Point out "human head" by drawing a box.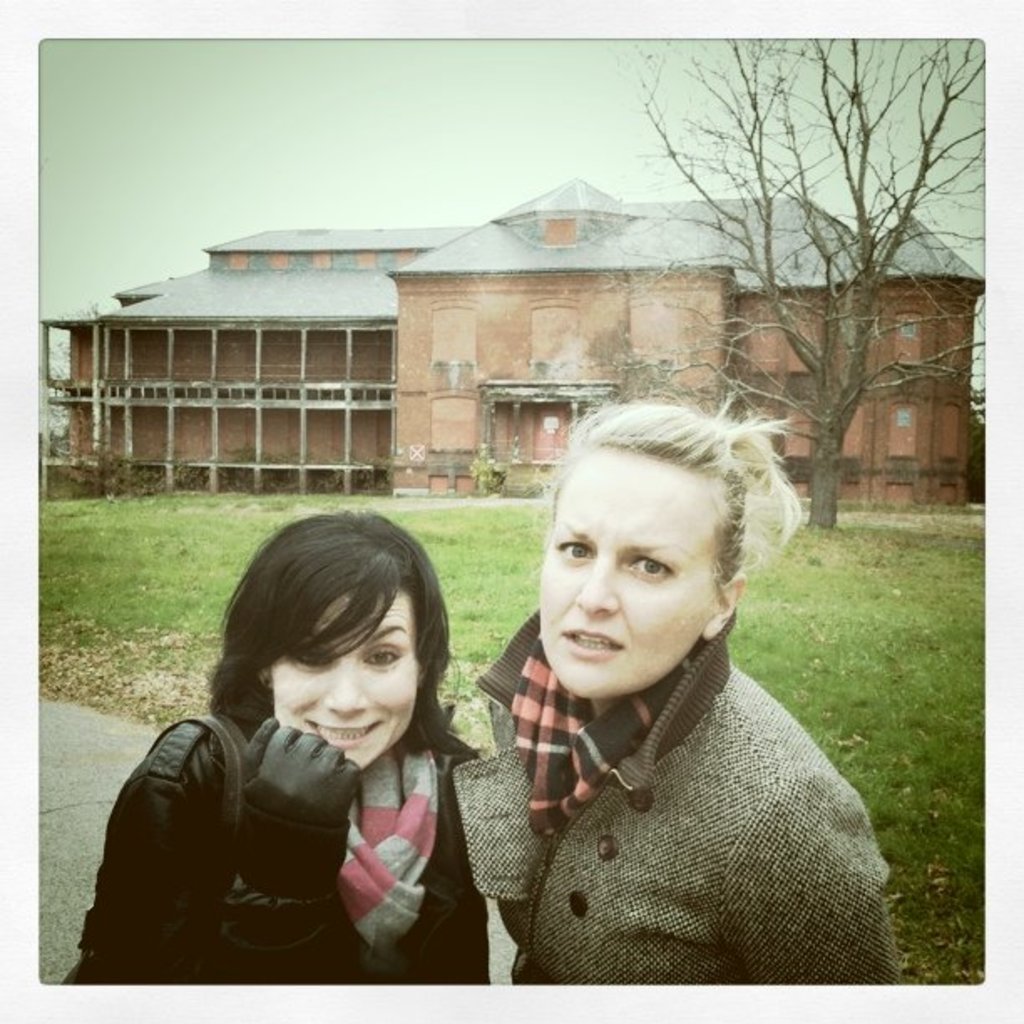
537, 398, 748, 701.
